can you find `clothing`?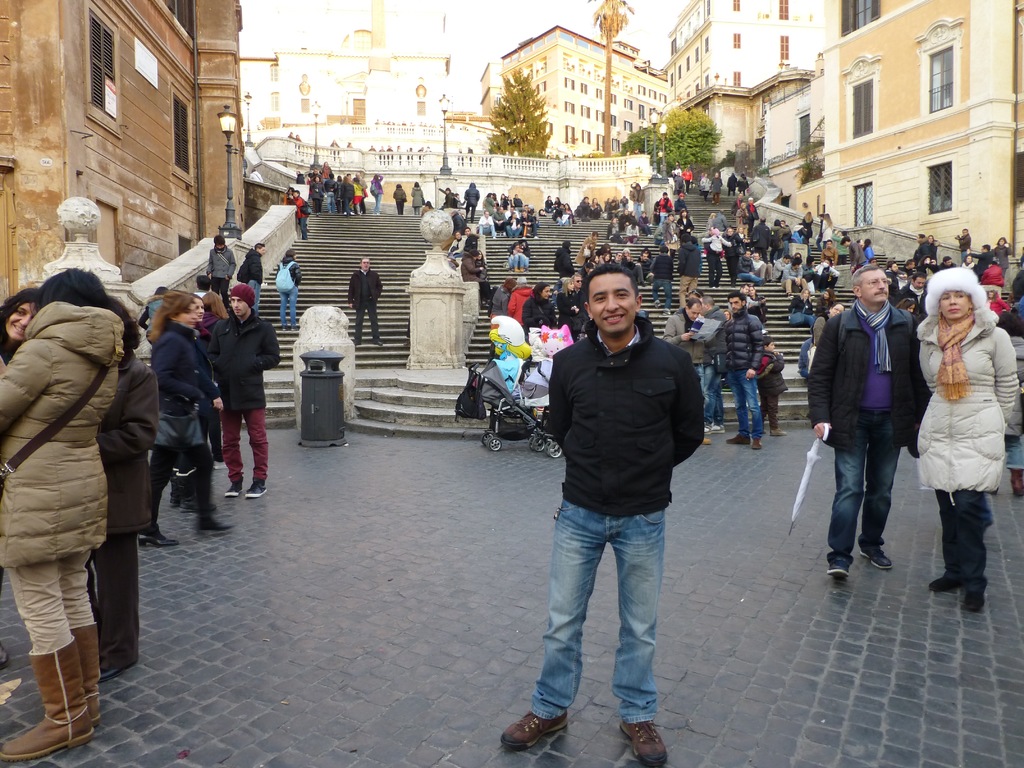
Yes, bounding box: {"x1": 665, "y1": 229, "x2": 675, "y2": 260}.
